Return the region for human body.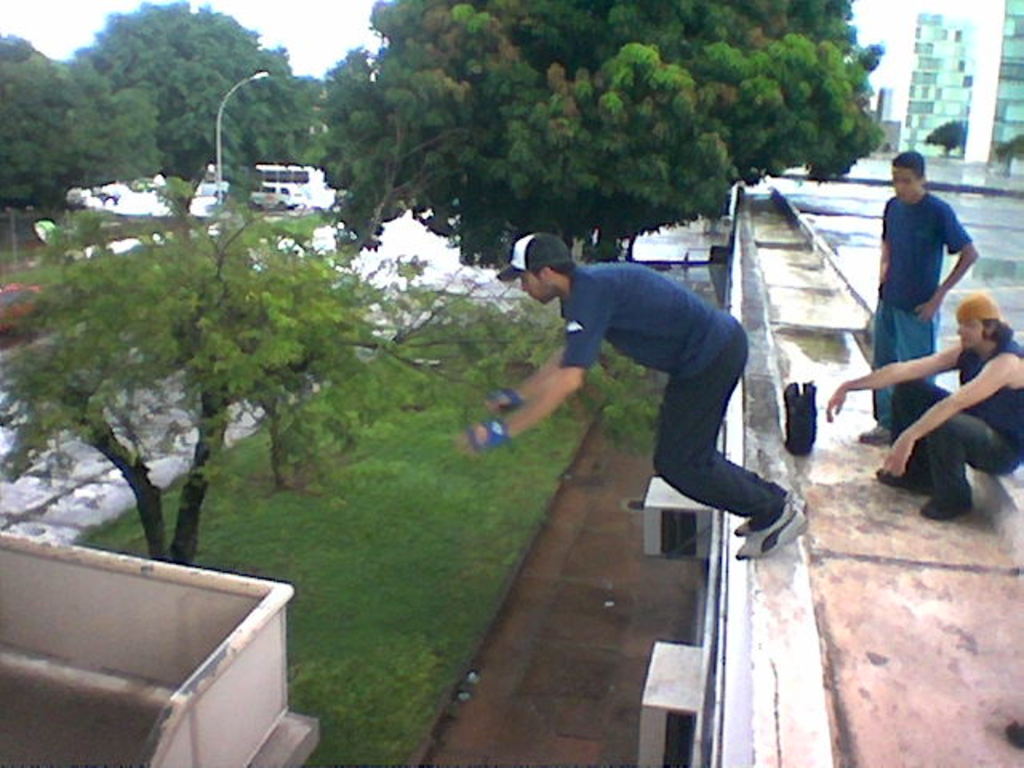
bbox(822, 331, 1022, 520).
